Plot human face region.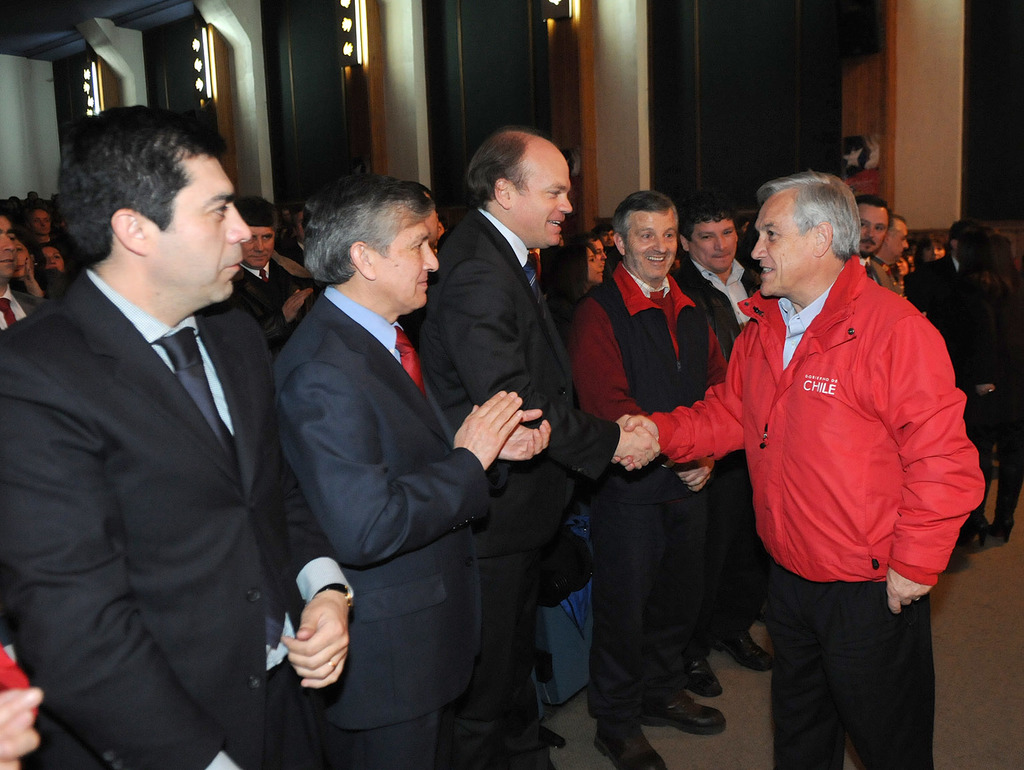
Plotted at 752, 196, 811, 299.
